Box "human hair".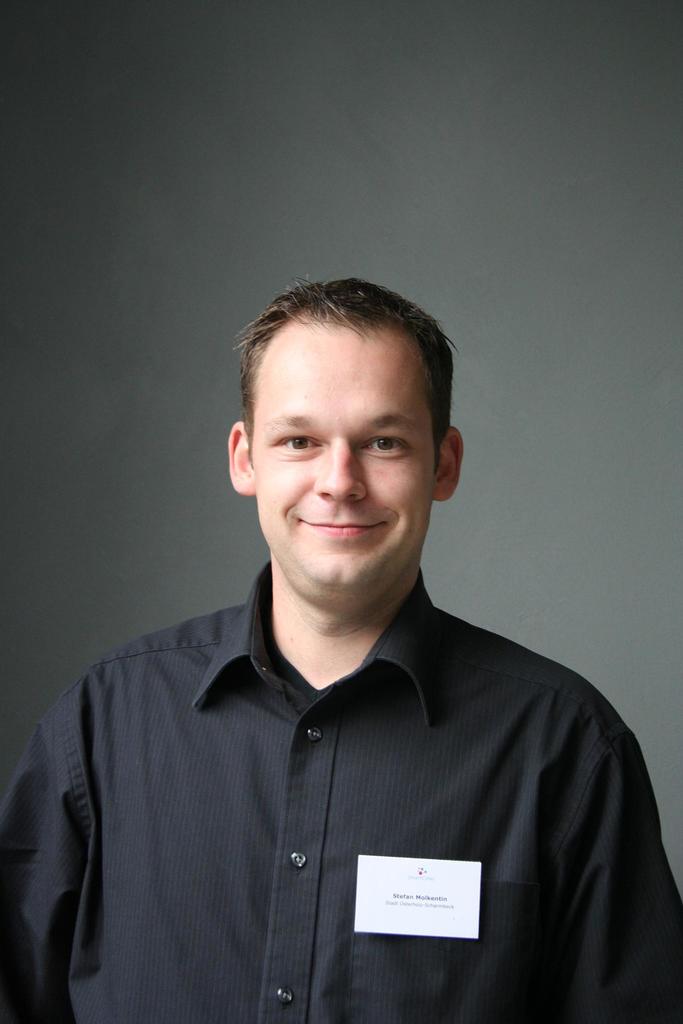
238, 275, 463, 471.
